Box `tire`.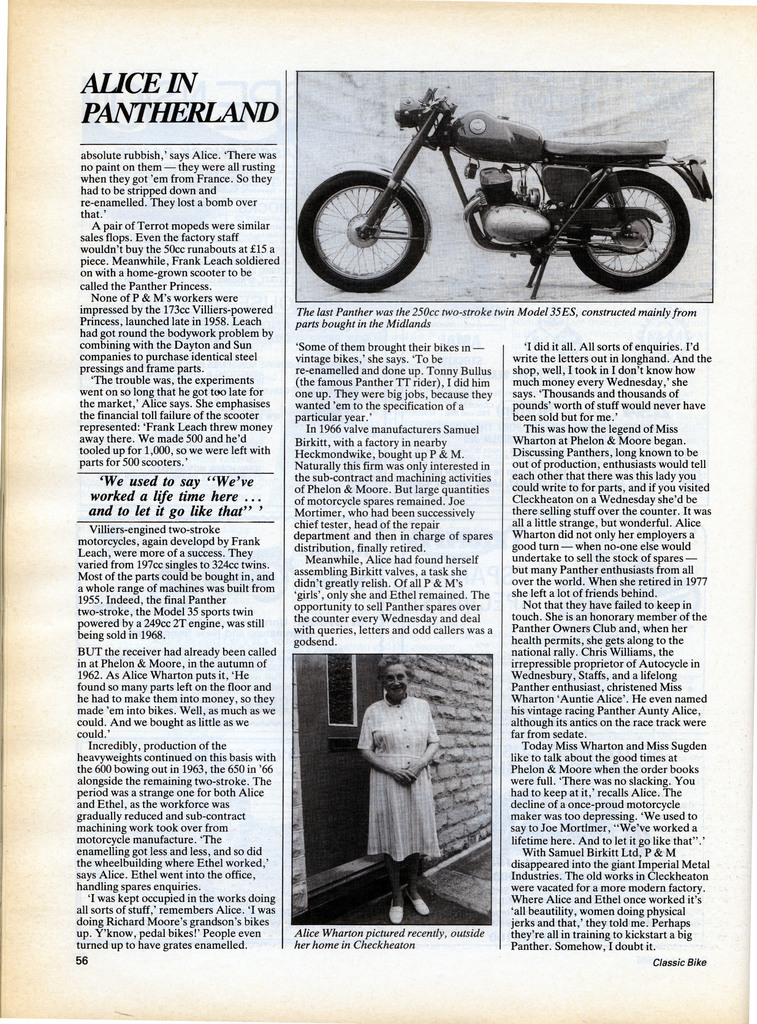
x1=323, y1=147, x2=449, y2=276.
